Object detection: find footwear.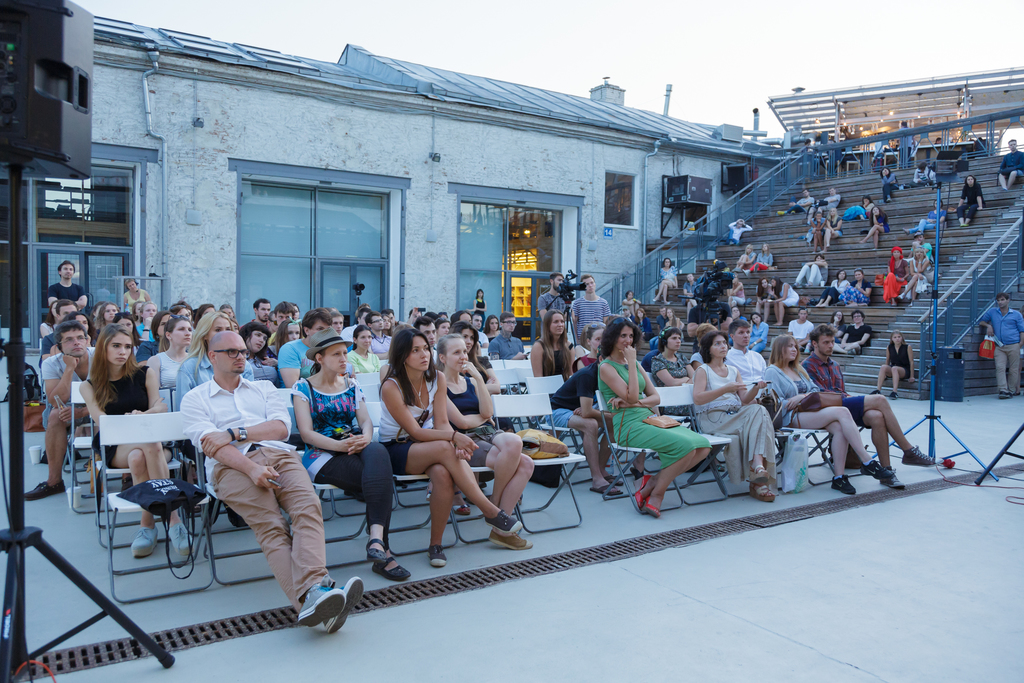
bbox=(998, 393, 1016, 400).
